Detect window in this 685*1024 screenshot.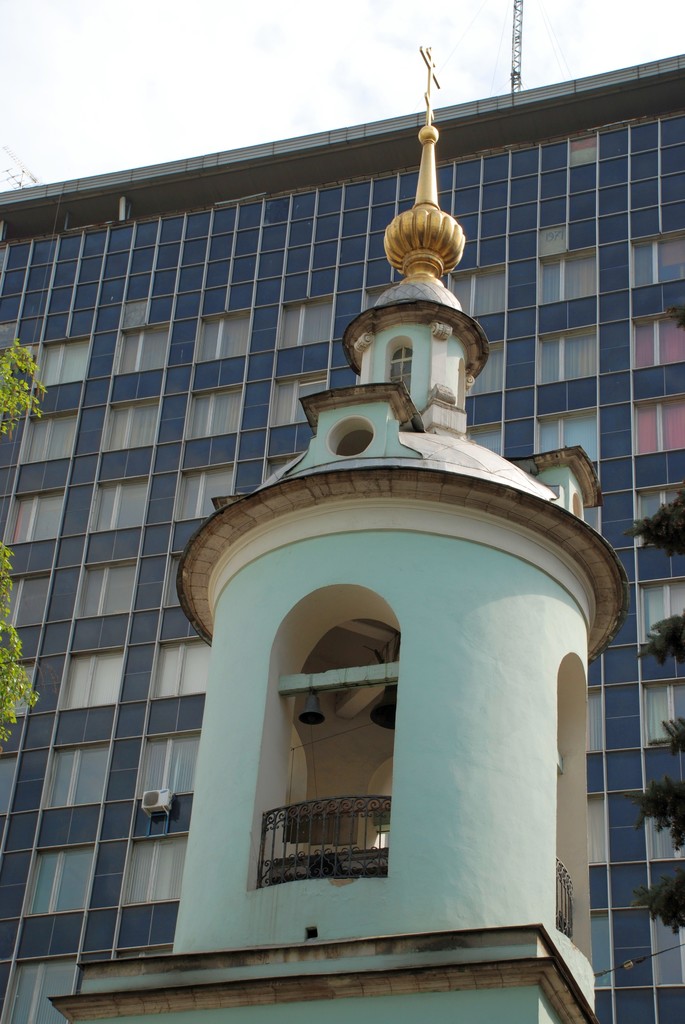
Detection: l=630, t=226, r=684, b=291.
